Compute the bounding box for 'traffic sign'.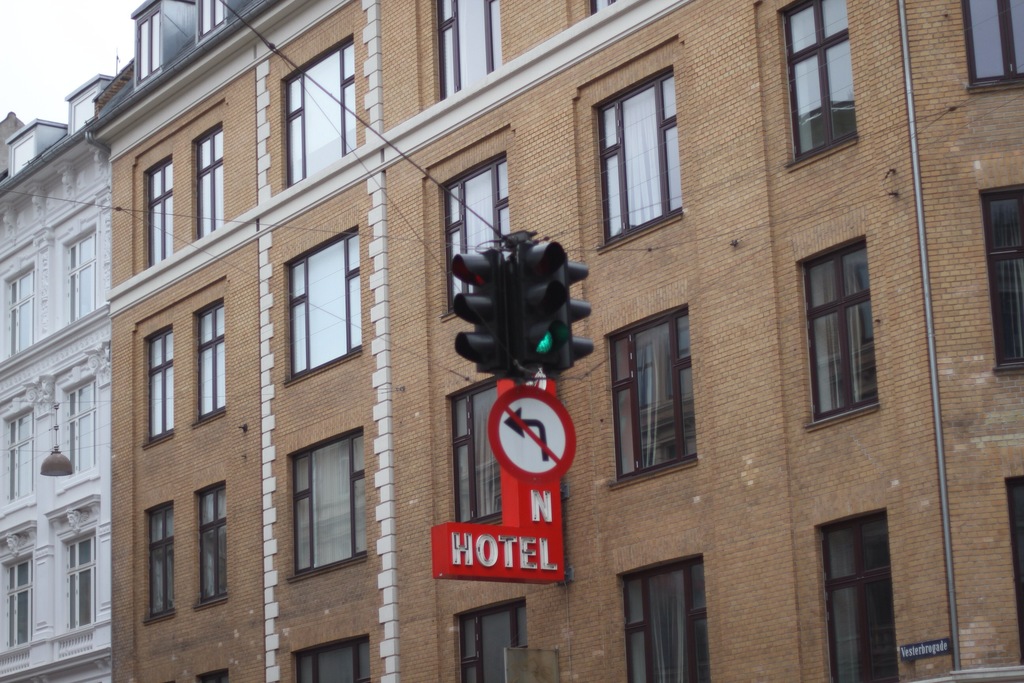
l=449, t=247, r=508, b=378.
